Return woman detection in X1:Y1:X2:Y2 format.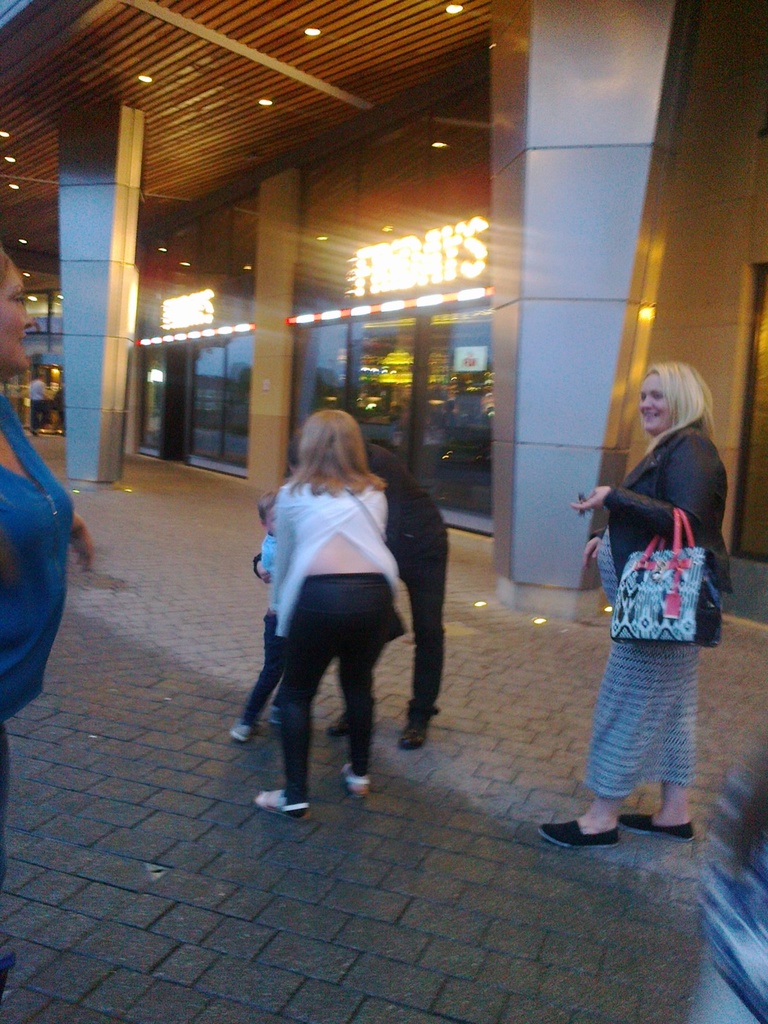
0:241:99:995.
